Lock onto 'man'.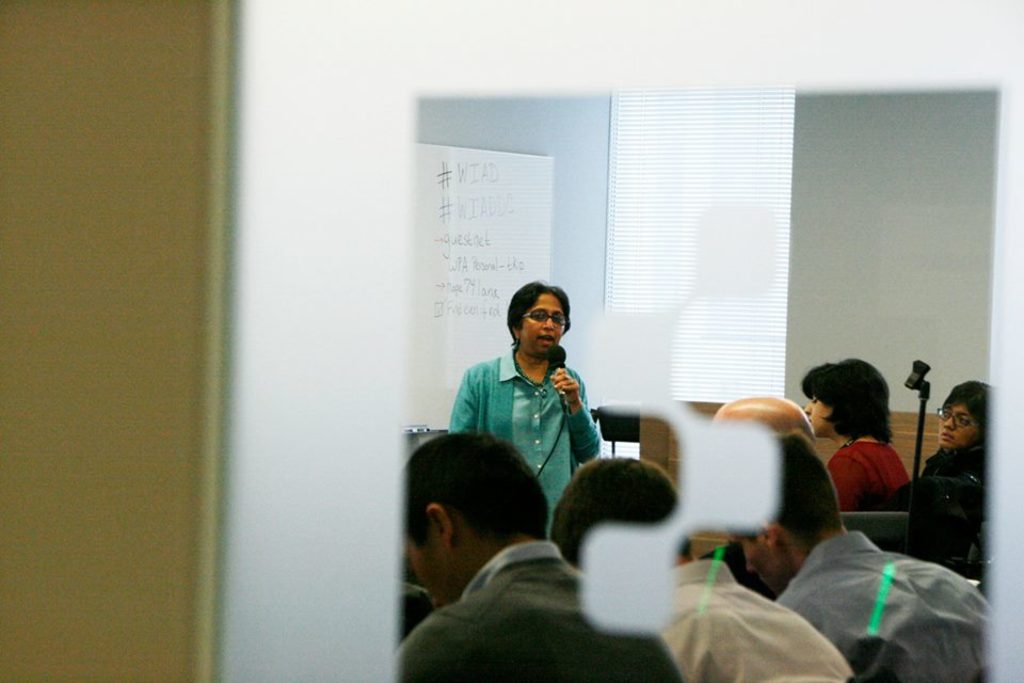
Locked: (left=546, top=450, right=852, bottom=682).
